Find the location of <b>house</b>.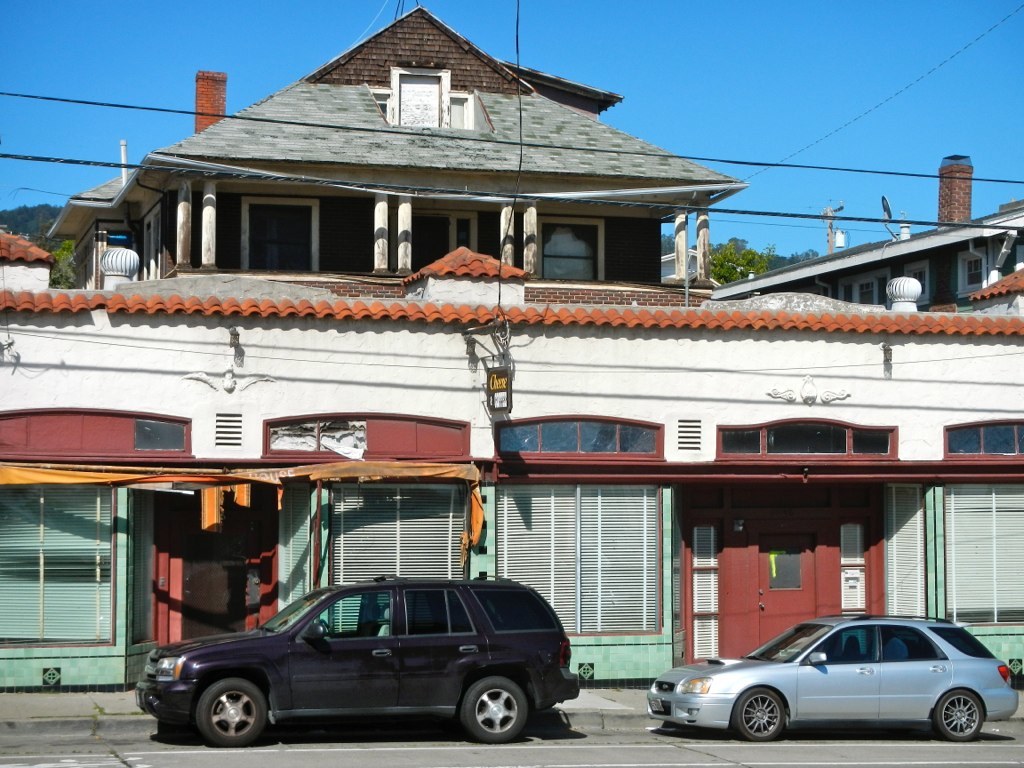
Location: locate(708, 154, 1023, 314).
